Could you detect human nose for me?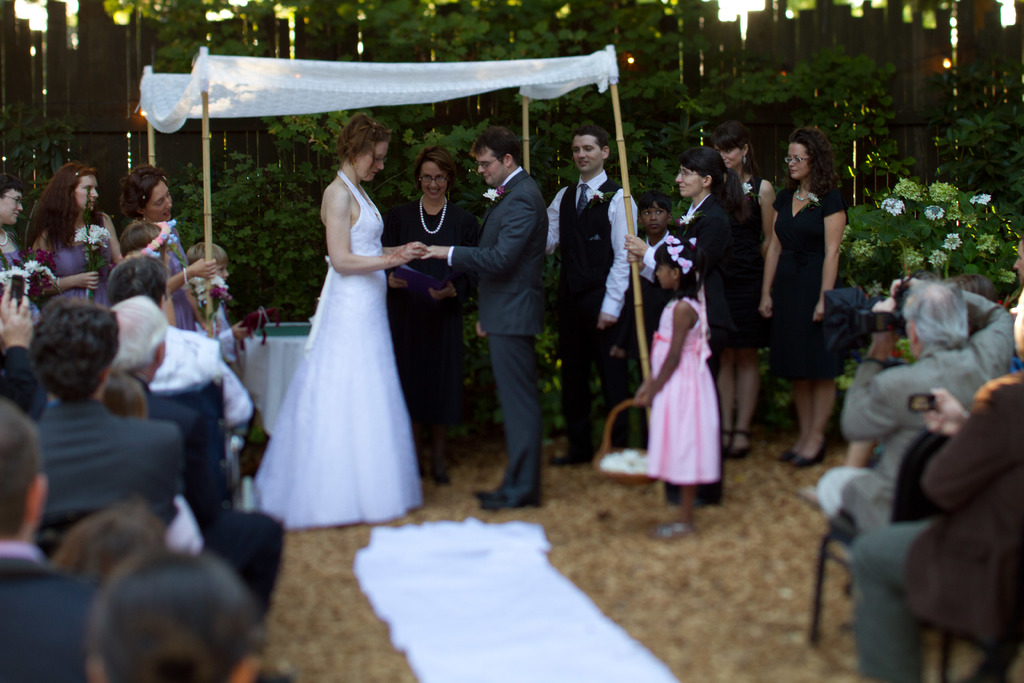
Detection result: 576:149:586:158.
